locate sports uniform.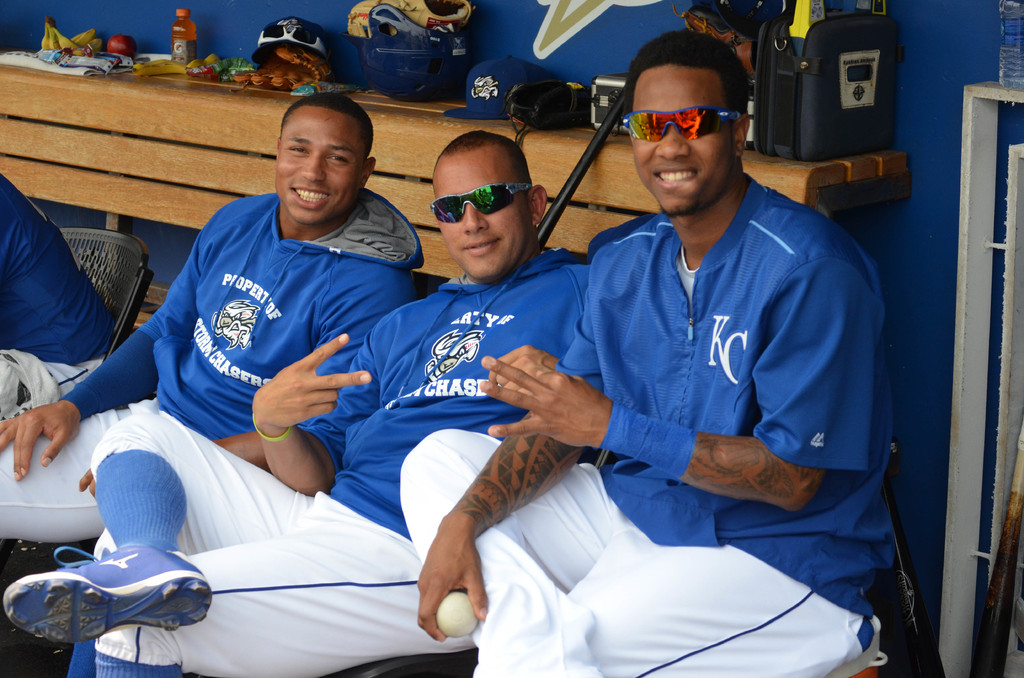
Bounding box: <region>0, 174, 435, 531</region>.
